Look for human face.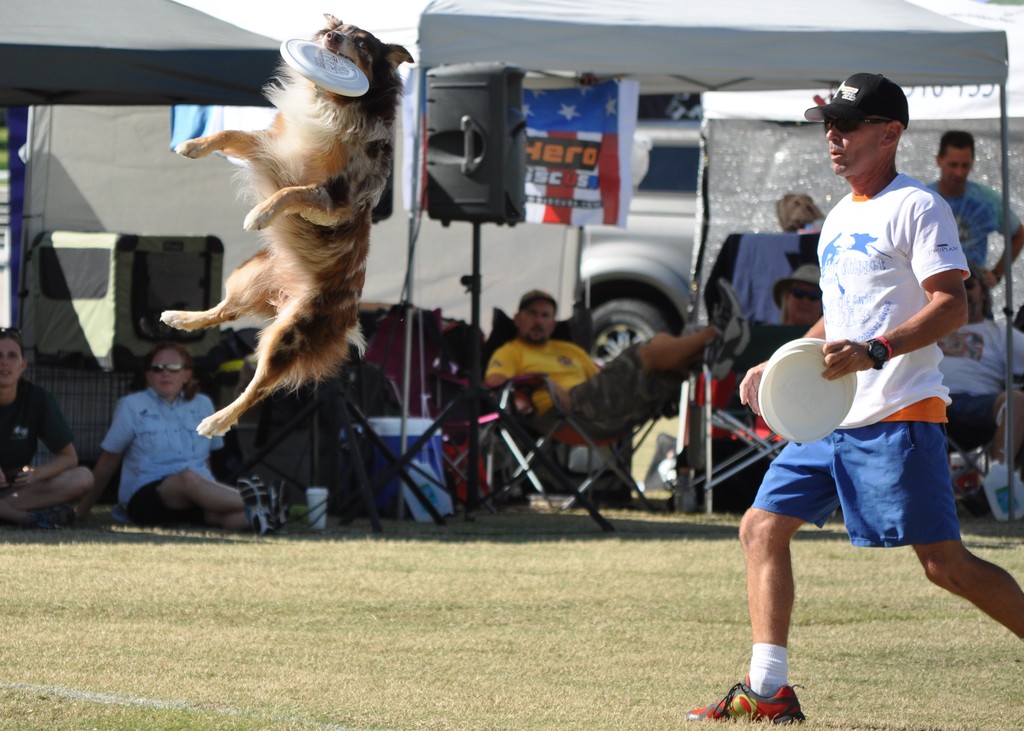
Found: x1=0, y1=333, x2=24, y2=383.
